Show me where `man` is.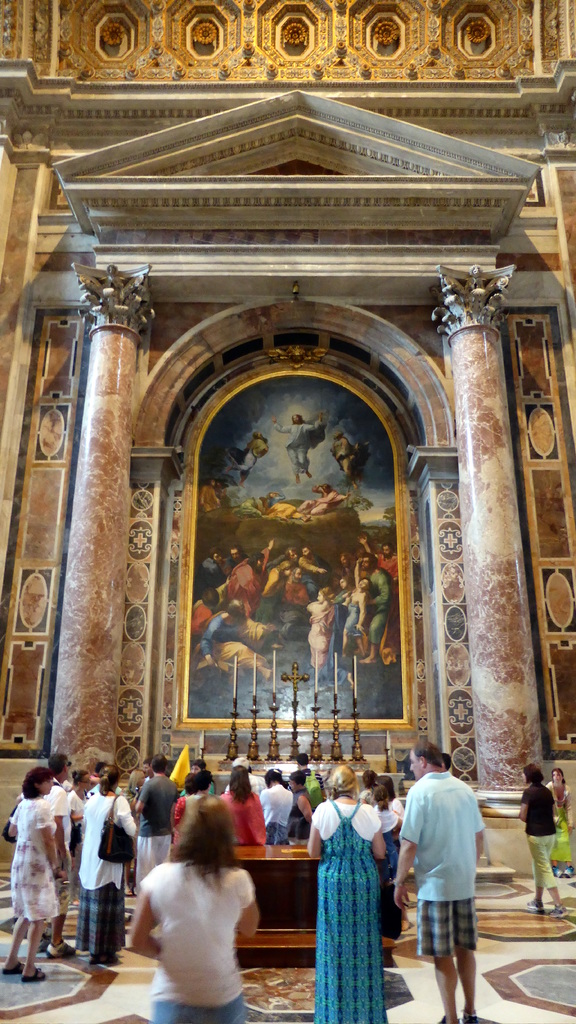
`man` is at 283, 565, 310, 607.
